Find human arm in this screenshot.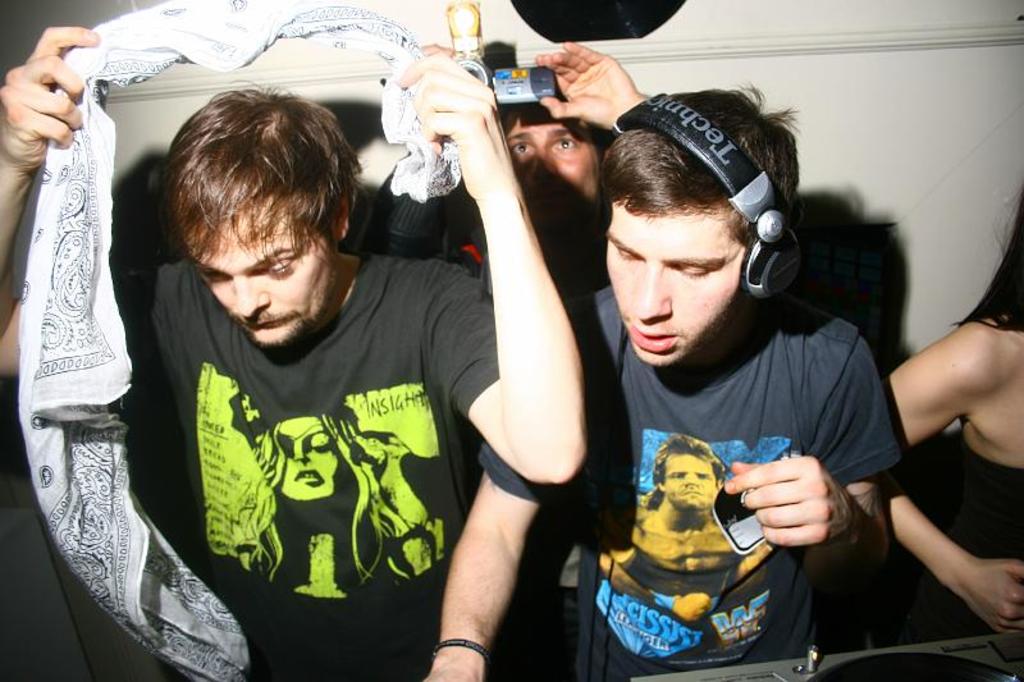
The bounding box for human arm is detection(833, 312, 1023, 655).
